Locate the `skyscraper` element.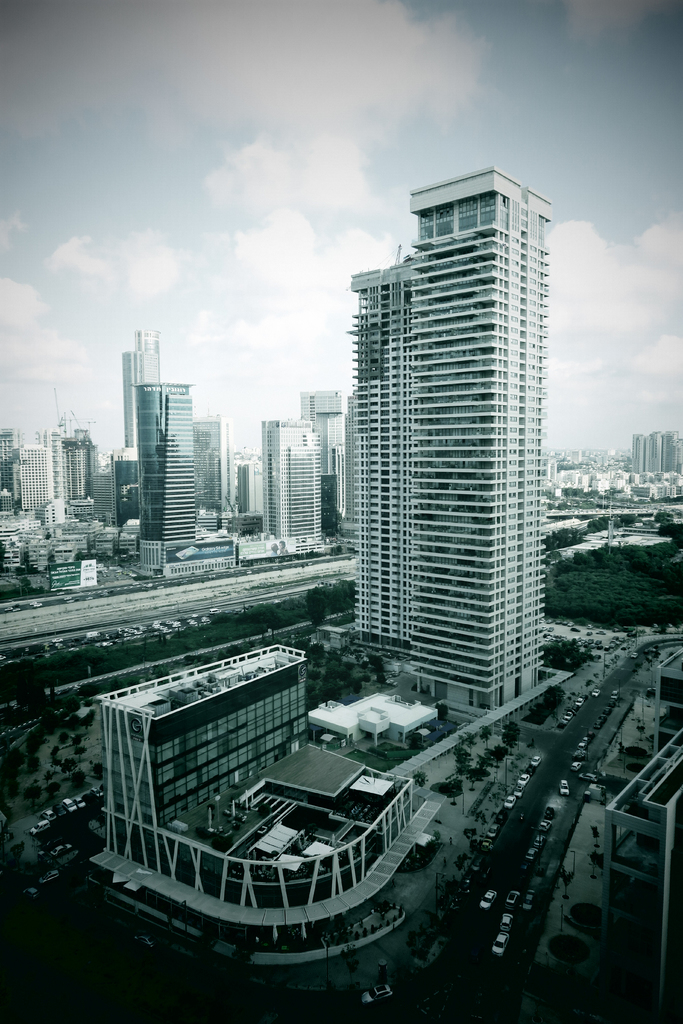
Element bbox: region(327, 164, 577, 705).
